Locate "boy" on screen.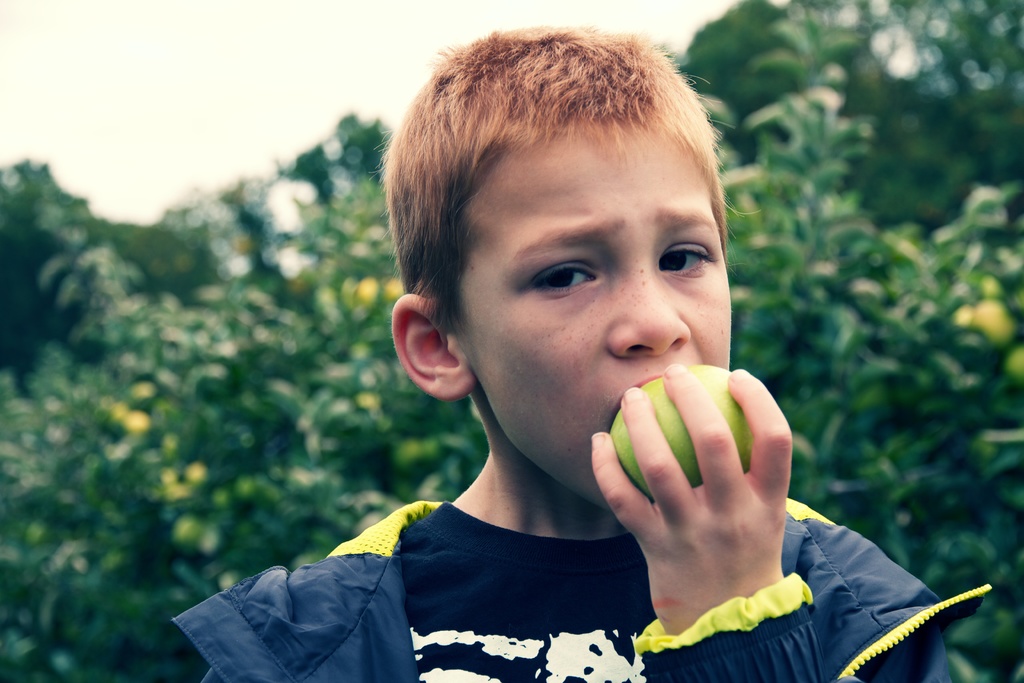
On screen at l=172, t=22, r=990, b=682.
